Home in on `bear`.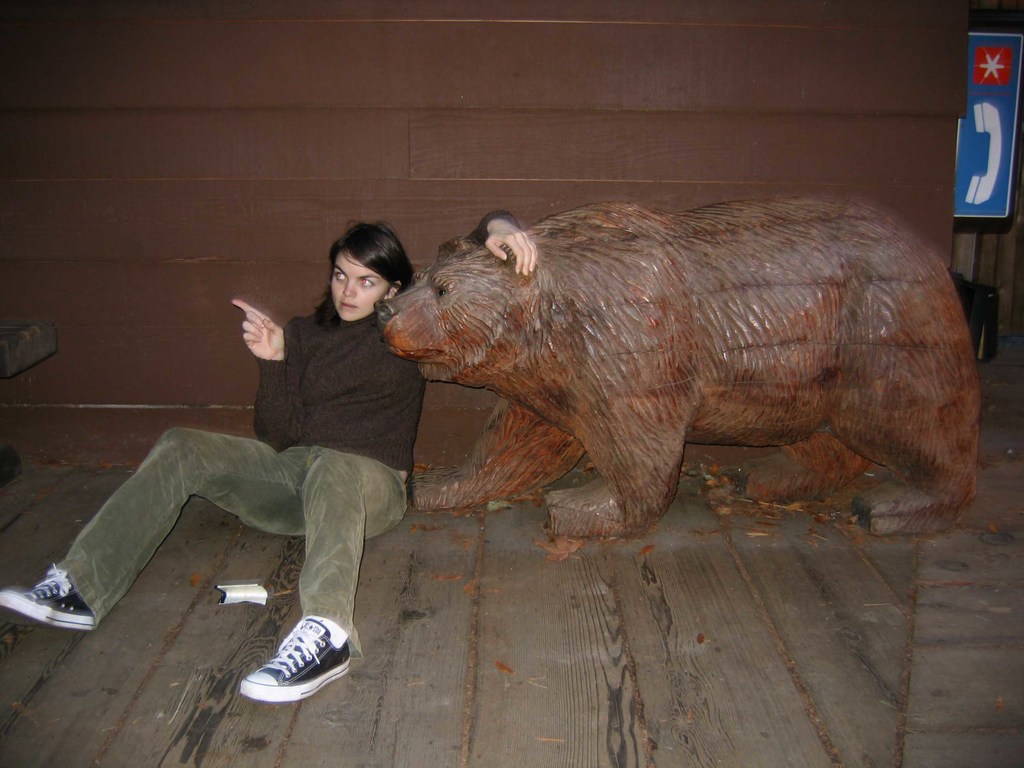
Homed in at 371:193:991:543.
